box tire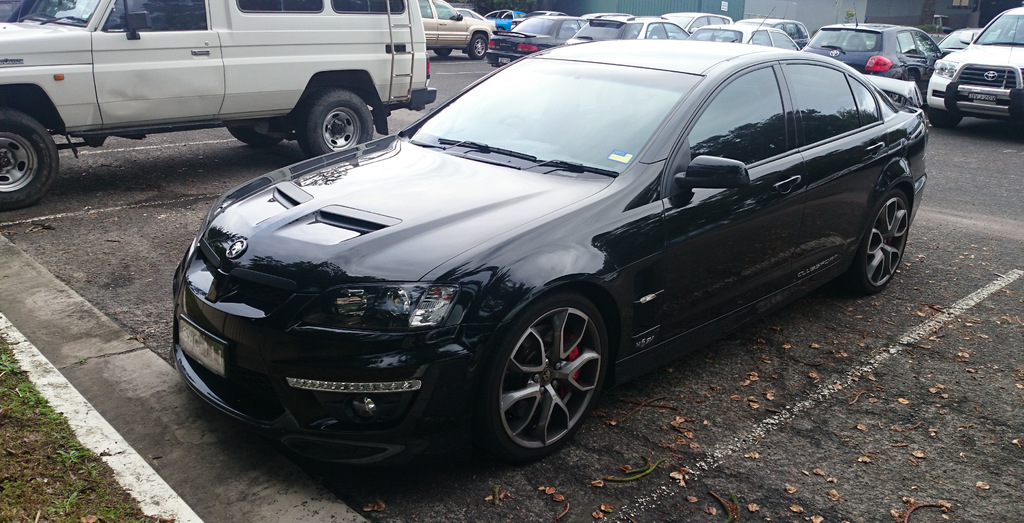
l=0, t=108, r=58, b=213
